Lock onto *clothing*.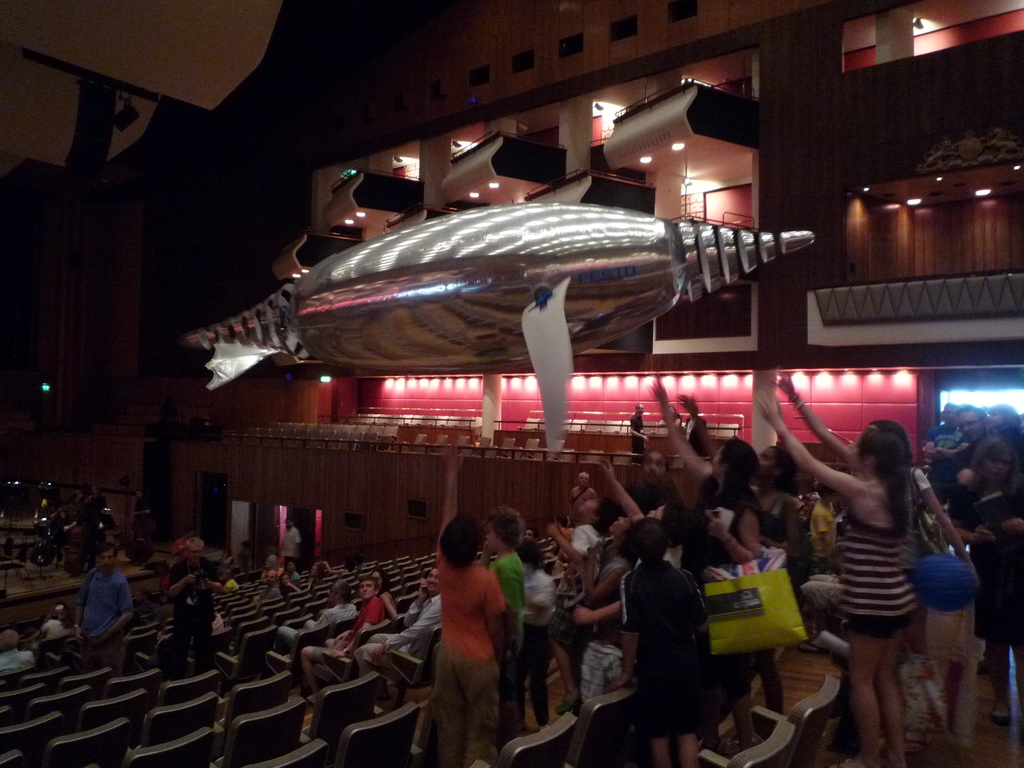
Locked: <region>810, 498, 858, 566</region>.
